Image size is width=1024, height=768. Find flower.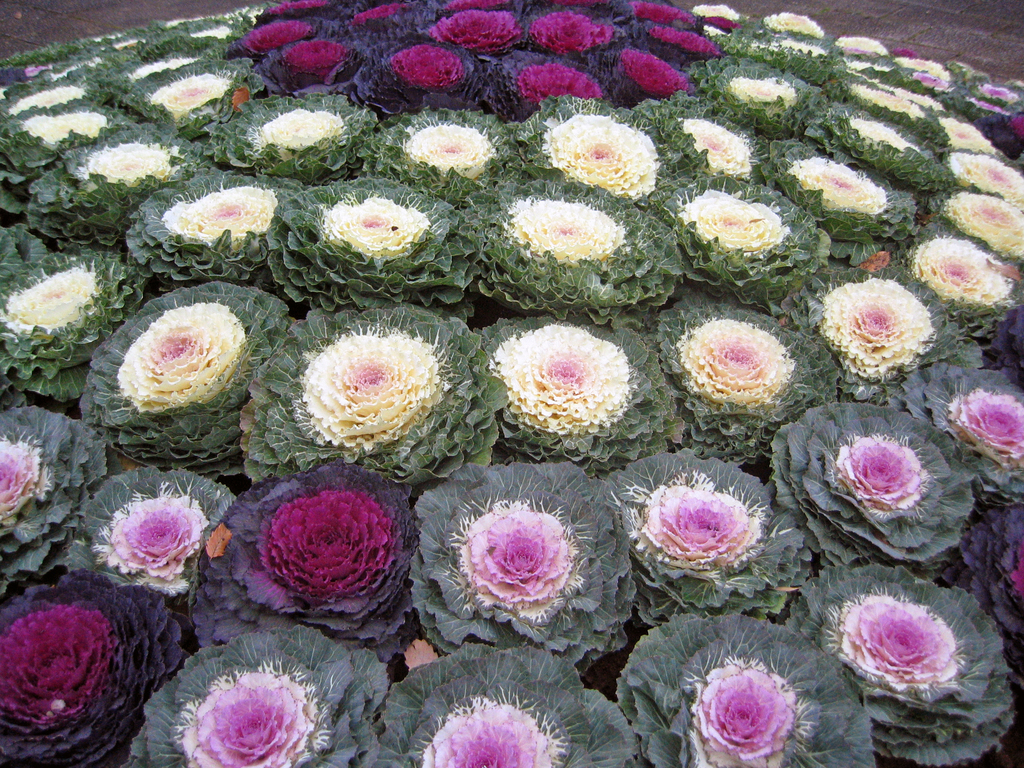
<box>416,703,554,767</box>.
